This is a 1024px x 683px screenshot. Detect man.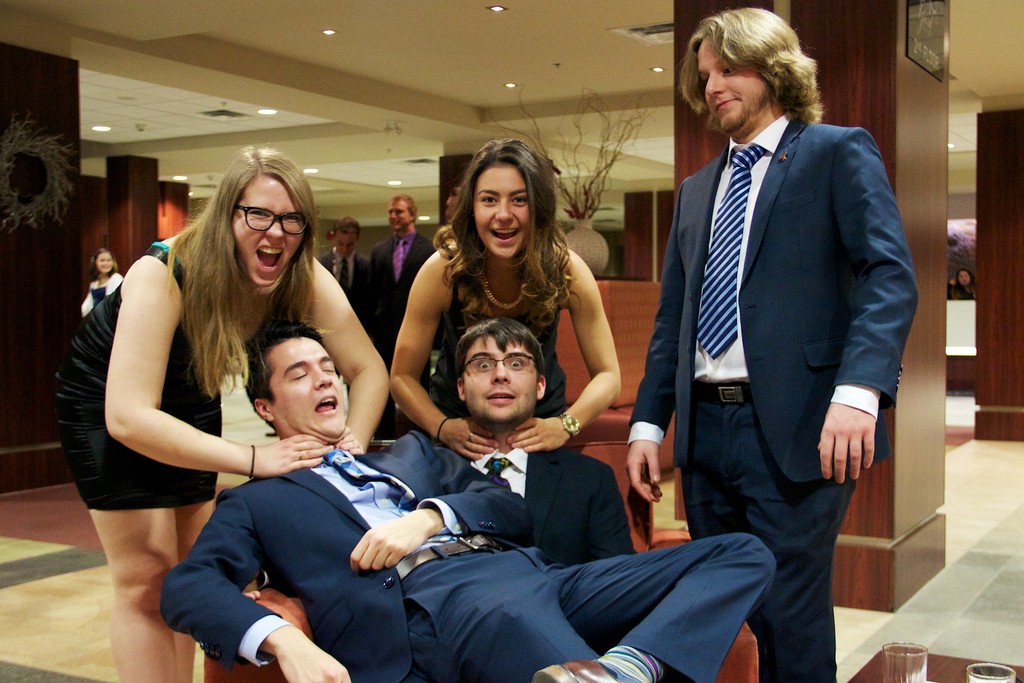
region(634, 0, 915, 670).
